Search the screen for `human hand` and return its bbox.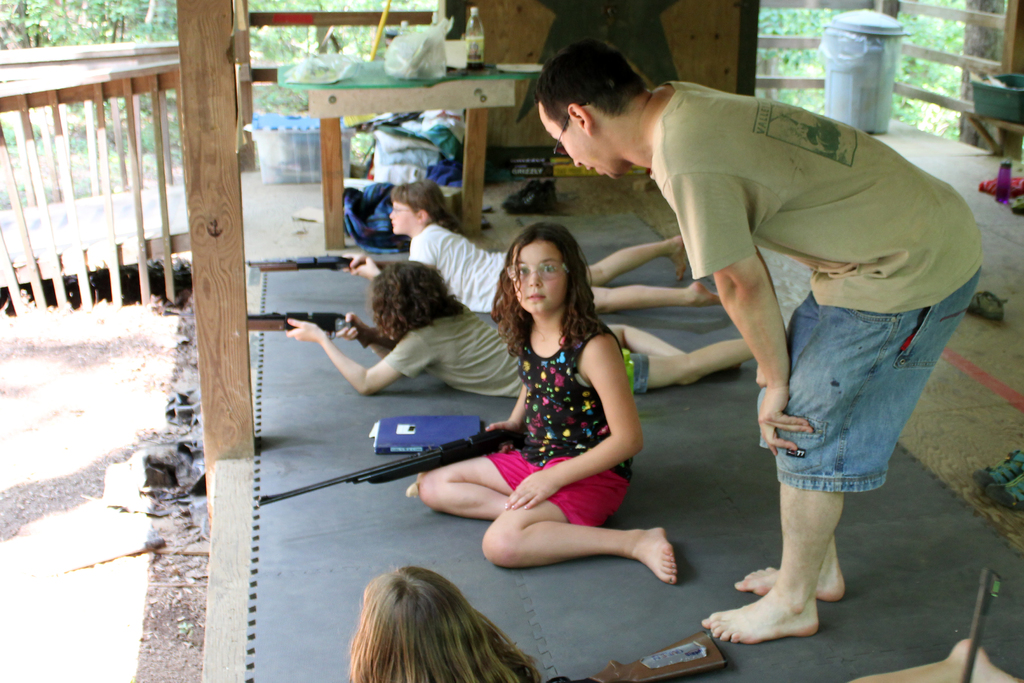
Found: x1=754, y1=365, x2=766, y2=387.
